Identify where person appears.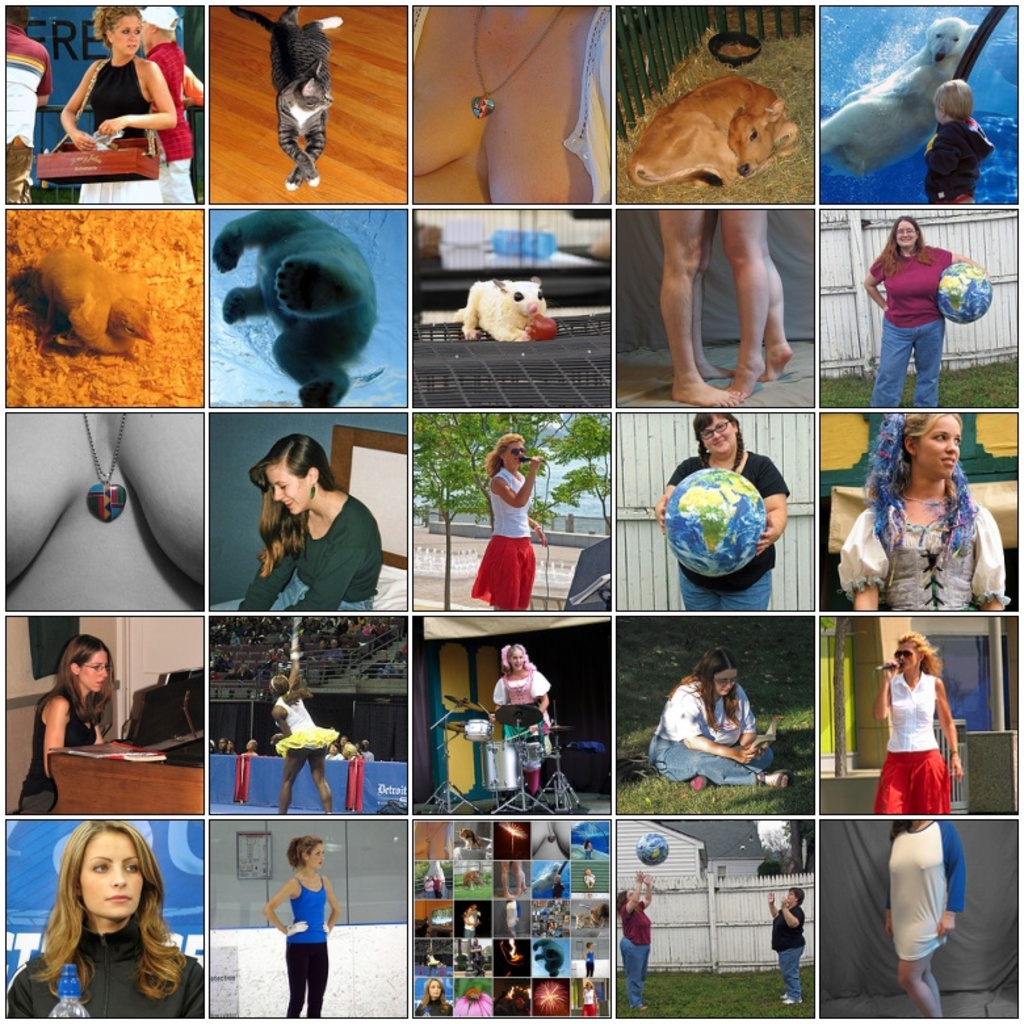
Appears at 448 975 495 1016.
